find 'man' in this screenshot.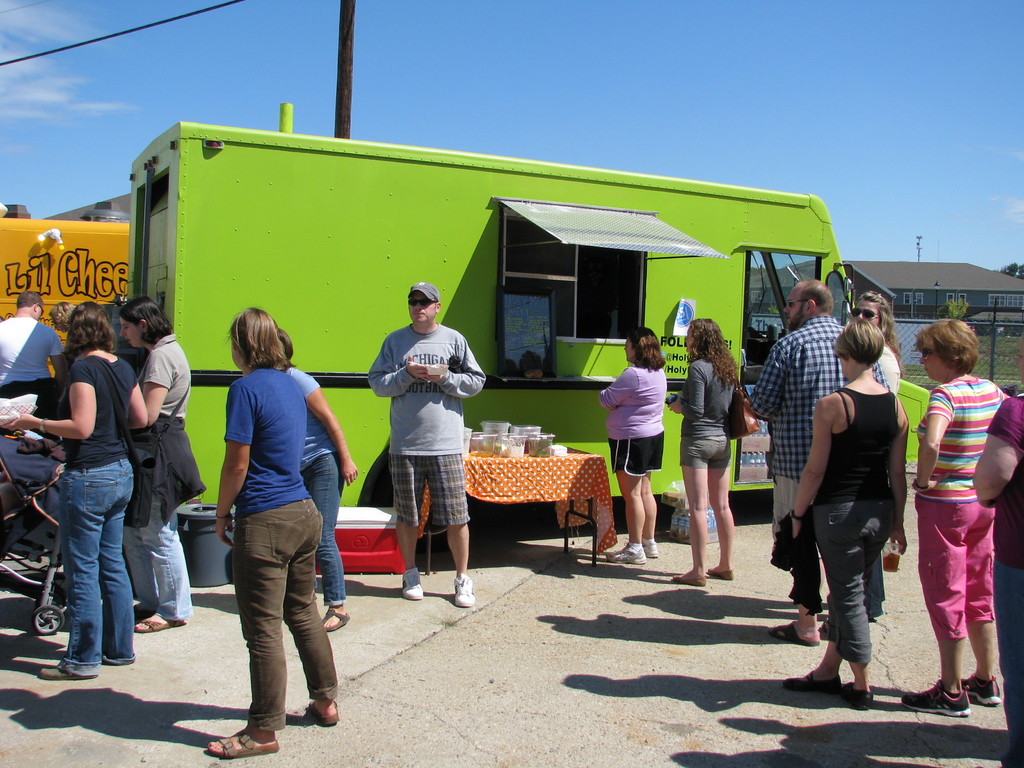
The bounding box for 'man' is <box>359,278,490,608</box>.
